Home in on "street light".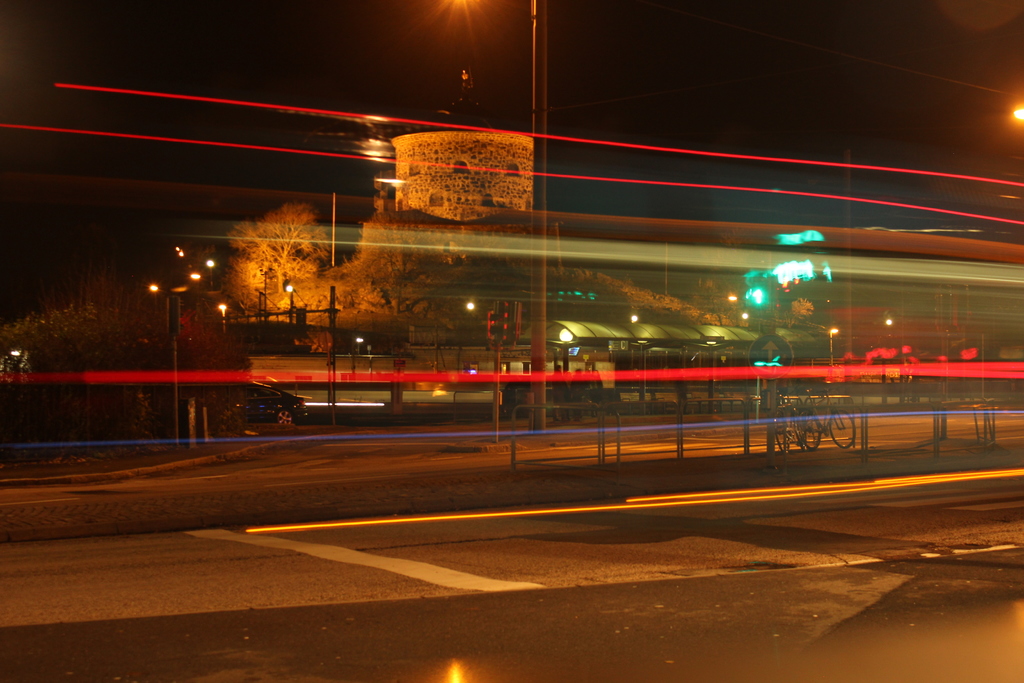
Homed in at (x1=1011, y1=104, x2=1023, y2=121).
